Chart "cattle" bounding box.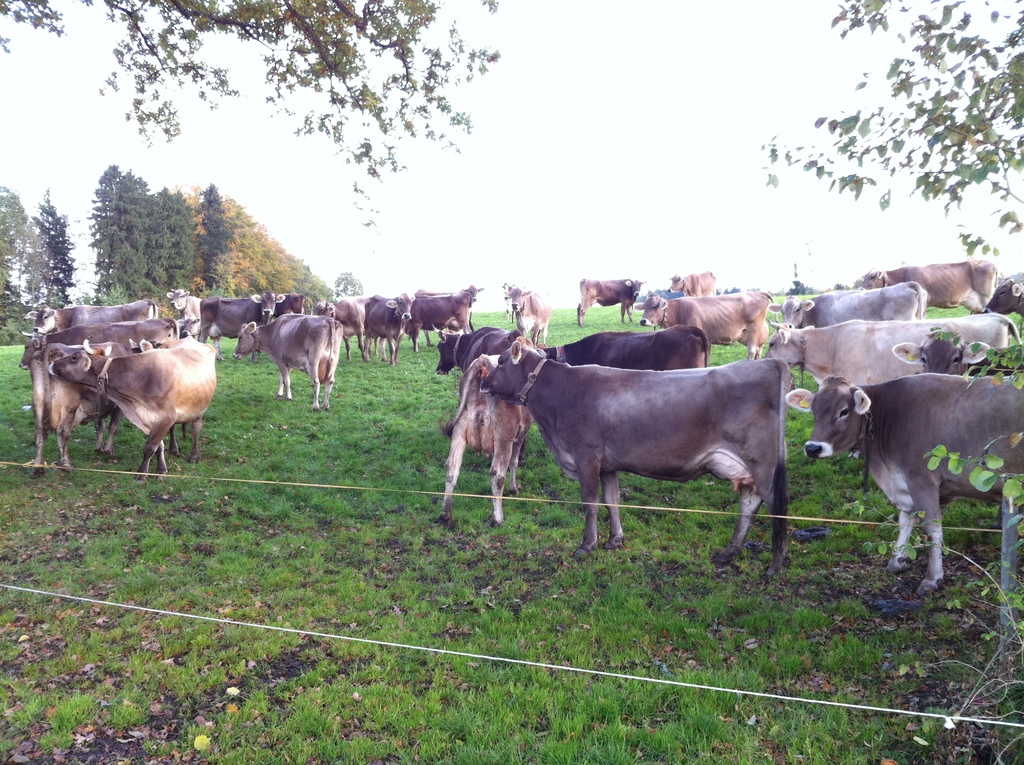
Charted: BBox(28, 298, 159, 328).
